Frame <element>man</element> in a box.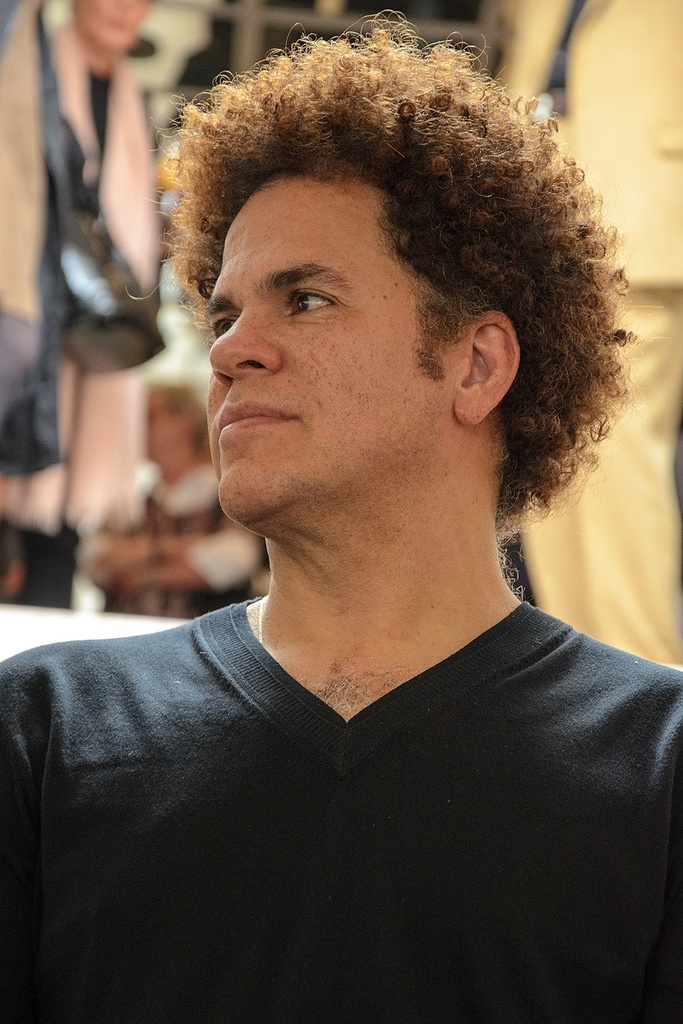
[x1=0, y1=24, x2=682, y2=1013].
